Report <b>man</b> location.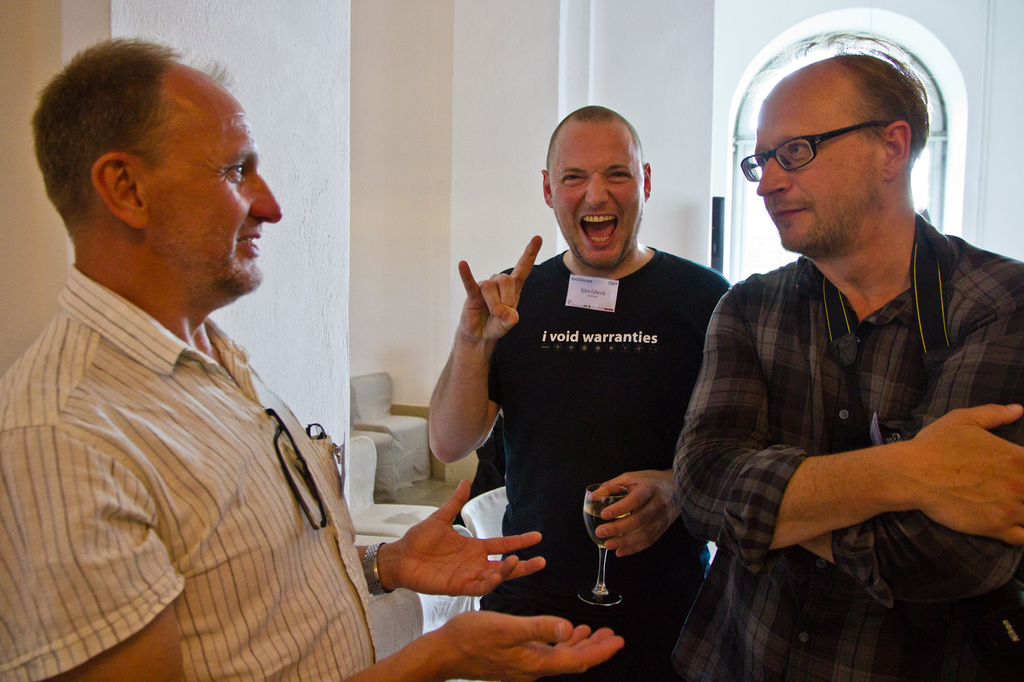
Report: <bbox>664, 22, 1023, 664</bbox>.
